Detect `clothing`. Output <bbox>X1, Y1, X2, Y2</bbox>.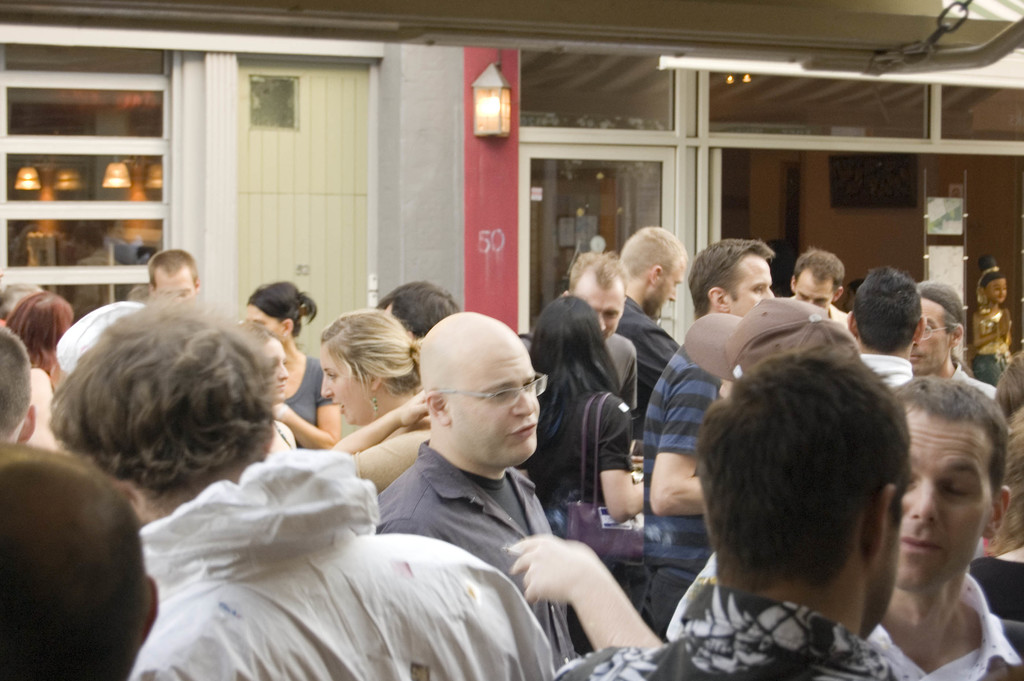
<bbox>598, 331, 634, 416</bbox>.
